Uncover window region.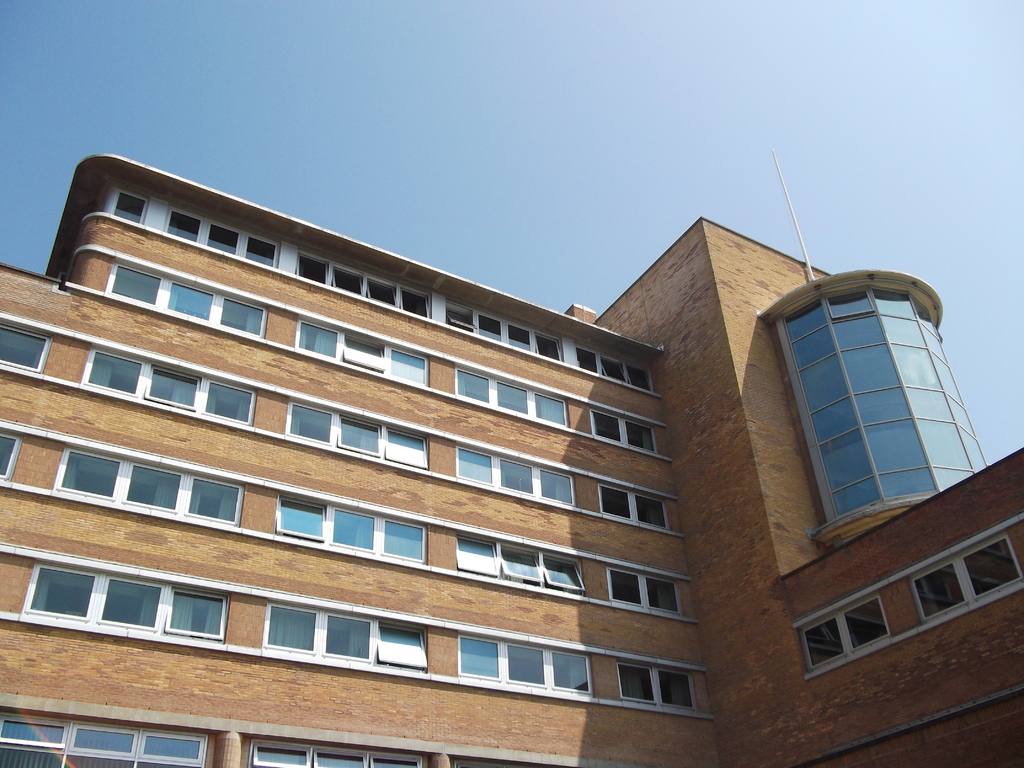
Uncovered: 444:300:561:363.
